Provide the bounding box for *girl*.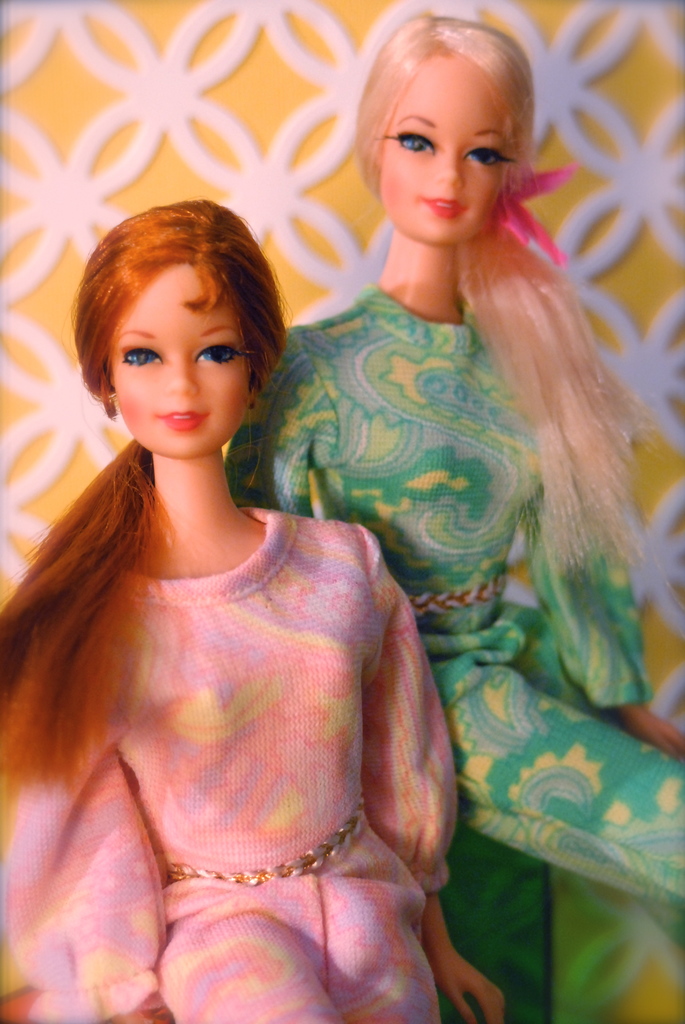
215:12:684:949.
